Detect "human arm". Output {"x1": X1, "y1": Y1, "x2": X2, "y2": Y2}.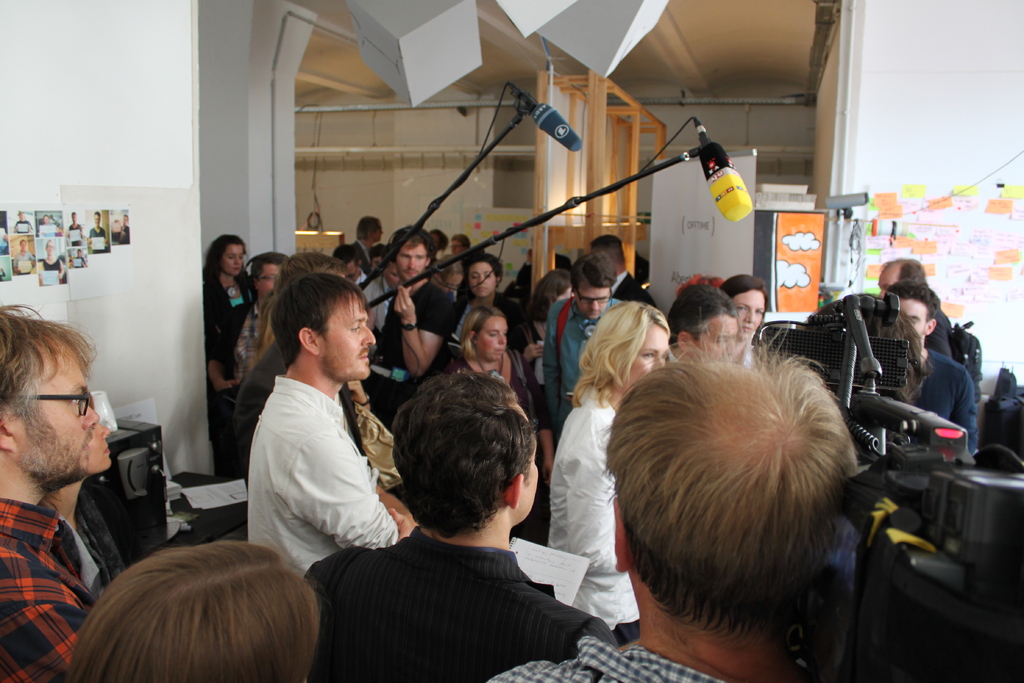
{"x1": 513, "y1": 318, "x2": 541, "y2": 368}.
